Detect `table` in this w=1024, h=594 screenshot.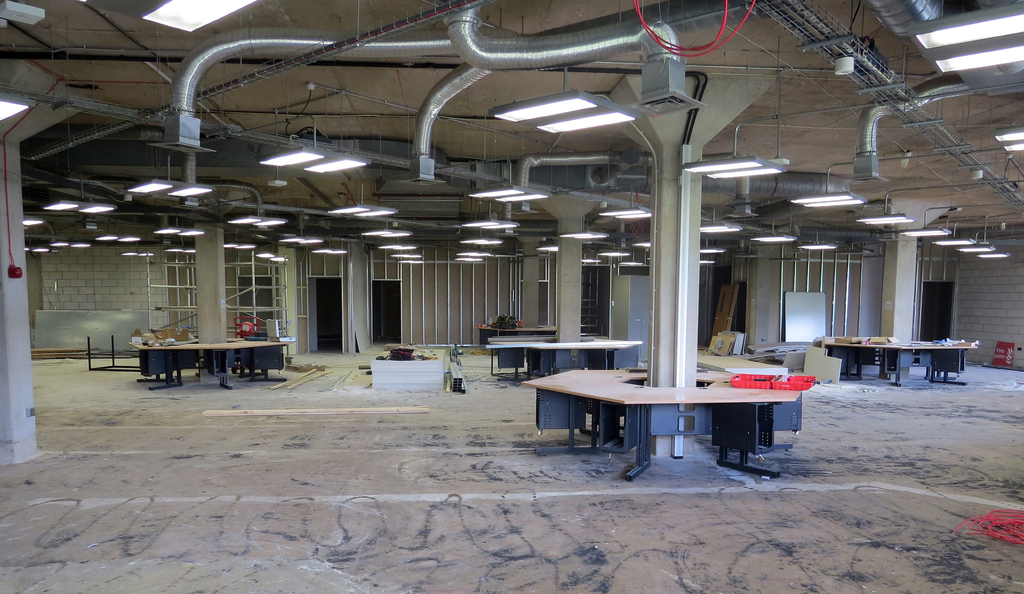
Detection: x1=132, y1=340, x2=291, y2=390.
